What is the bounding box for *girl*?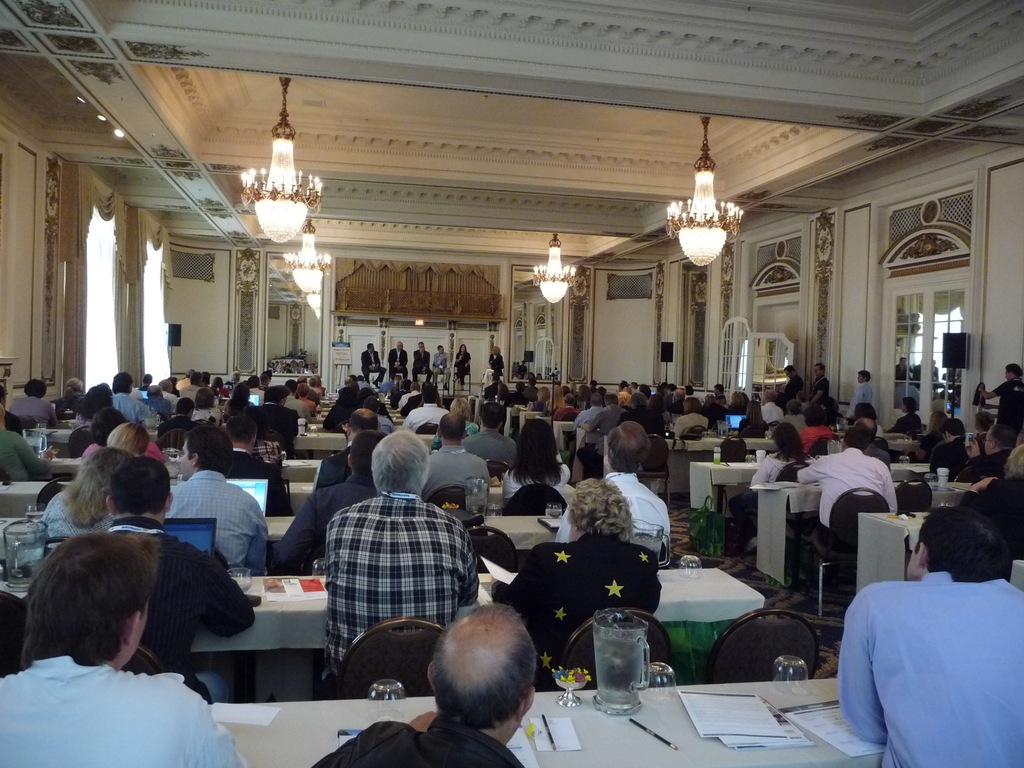
x1=733, y1=421, x2=807, y2=557.
